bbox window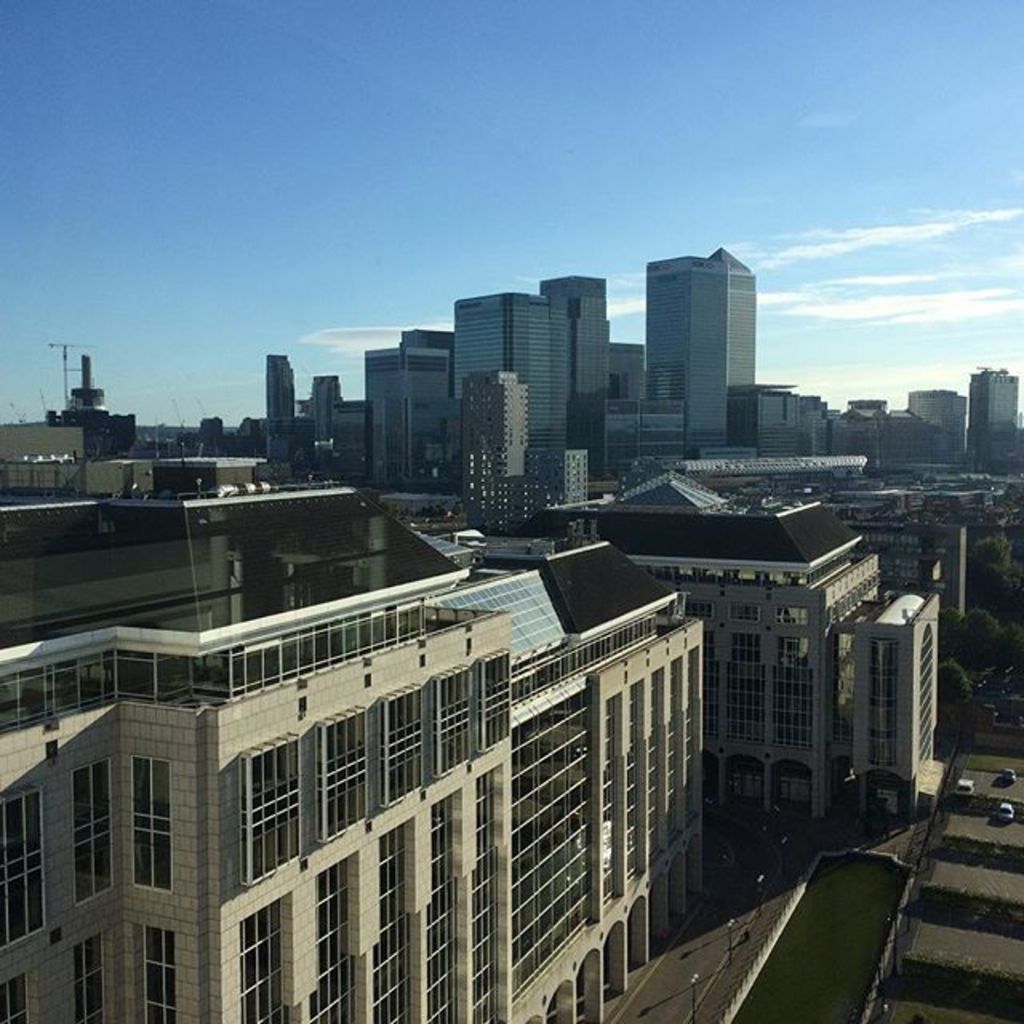
locate(730, 635, 762, 664)
